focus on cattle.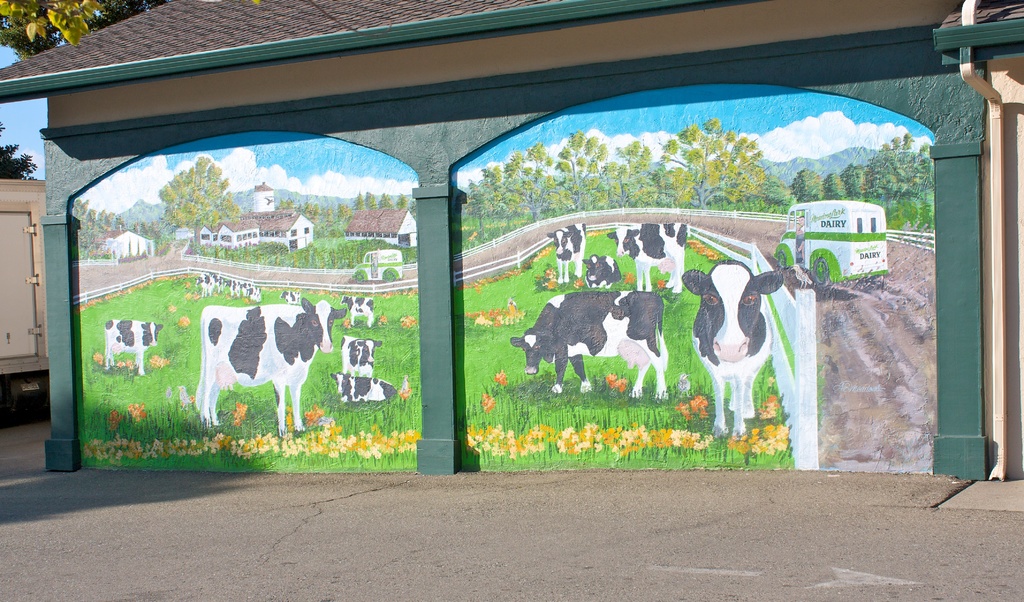
Focused at [left=276, top=290, right=298, bottom=305].
